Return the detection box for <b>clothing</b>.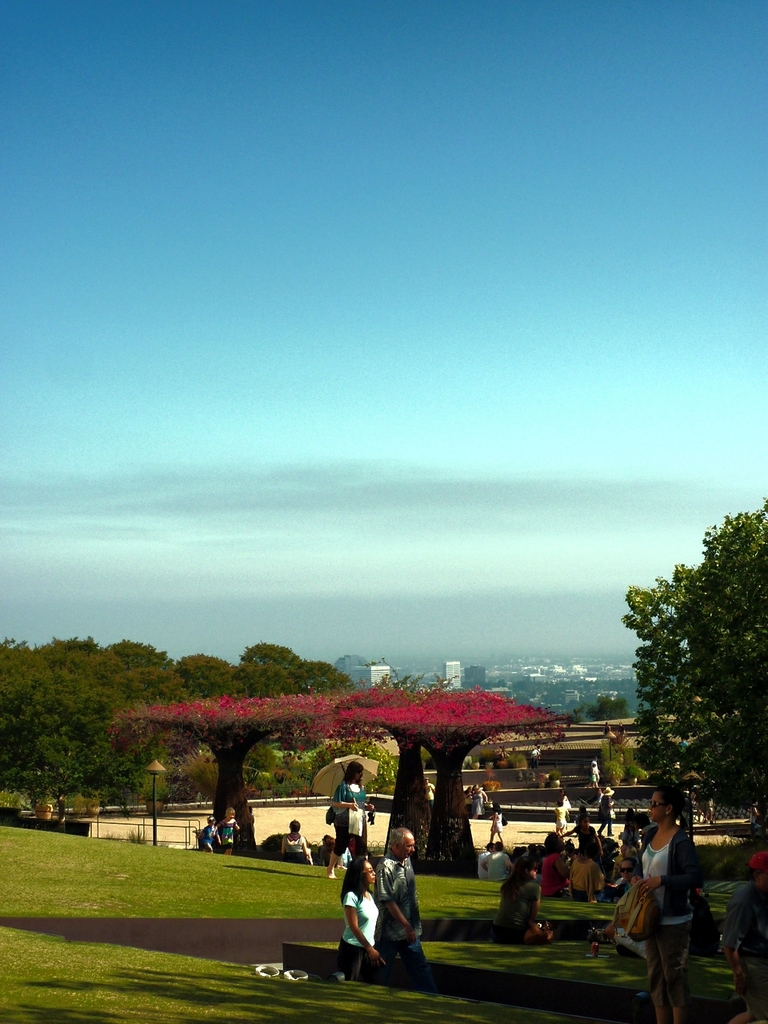
[left=348, top=853, right=427, bottom=978].
